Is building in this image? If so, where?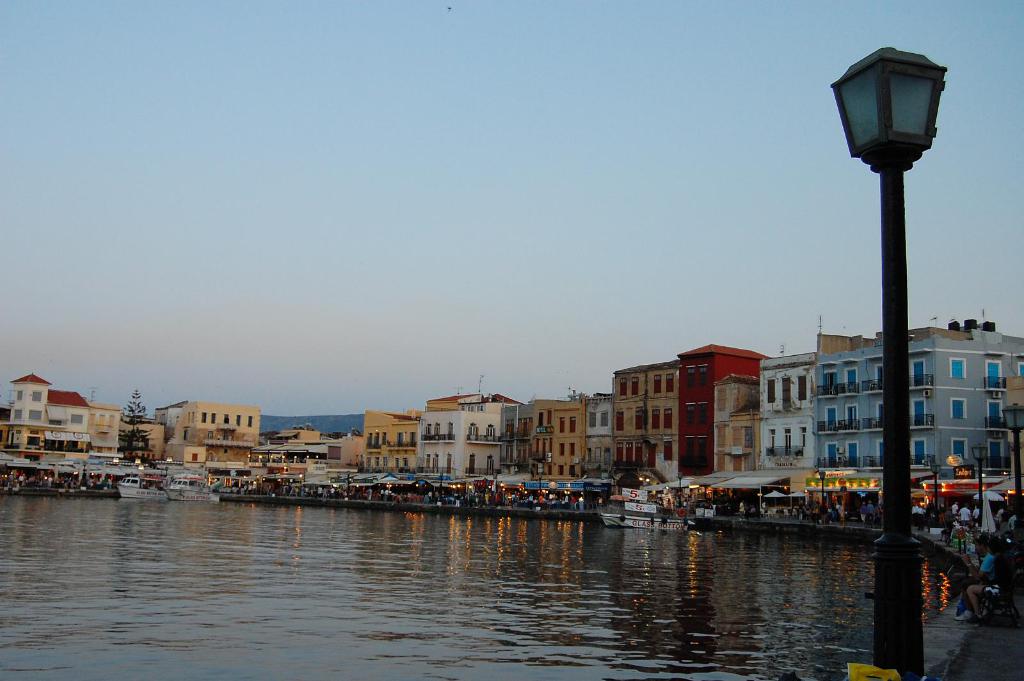
Yes, at left=4, top=376, right=92, bottom=462.
